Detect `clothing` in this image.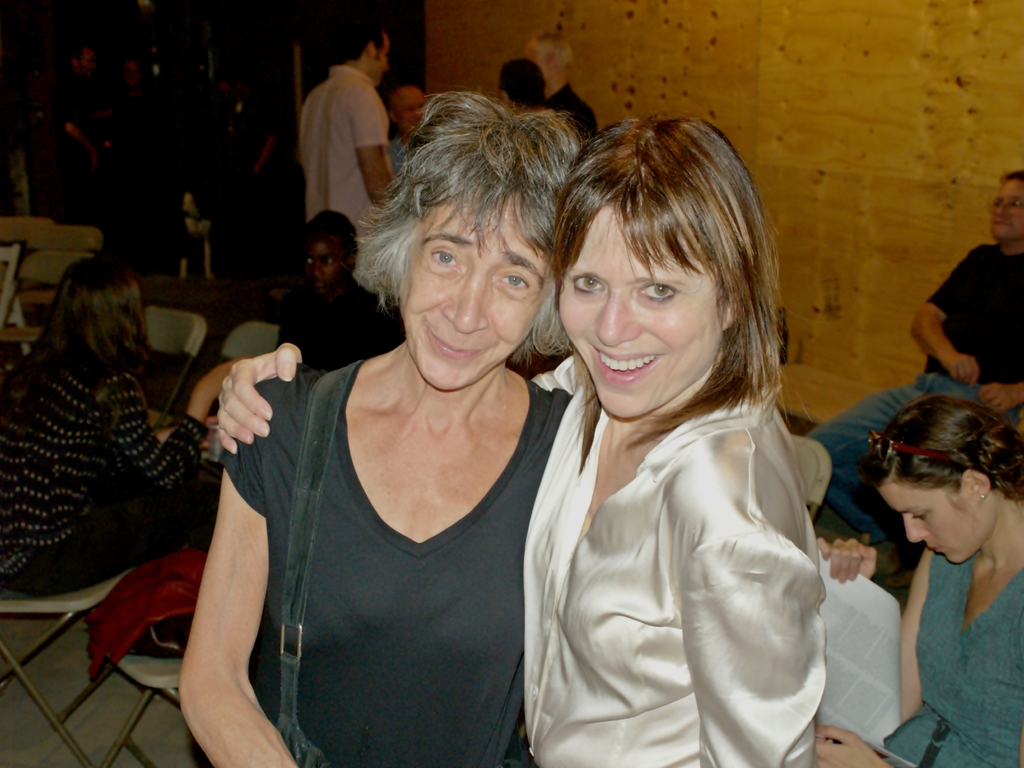
Detection: bbox=[0, 370, 211, 582].
